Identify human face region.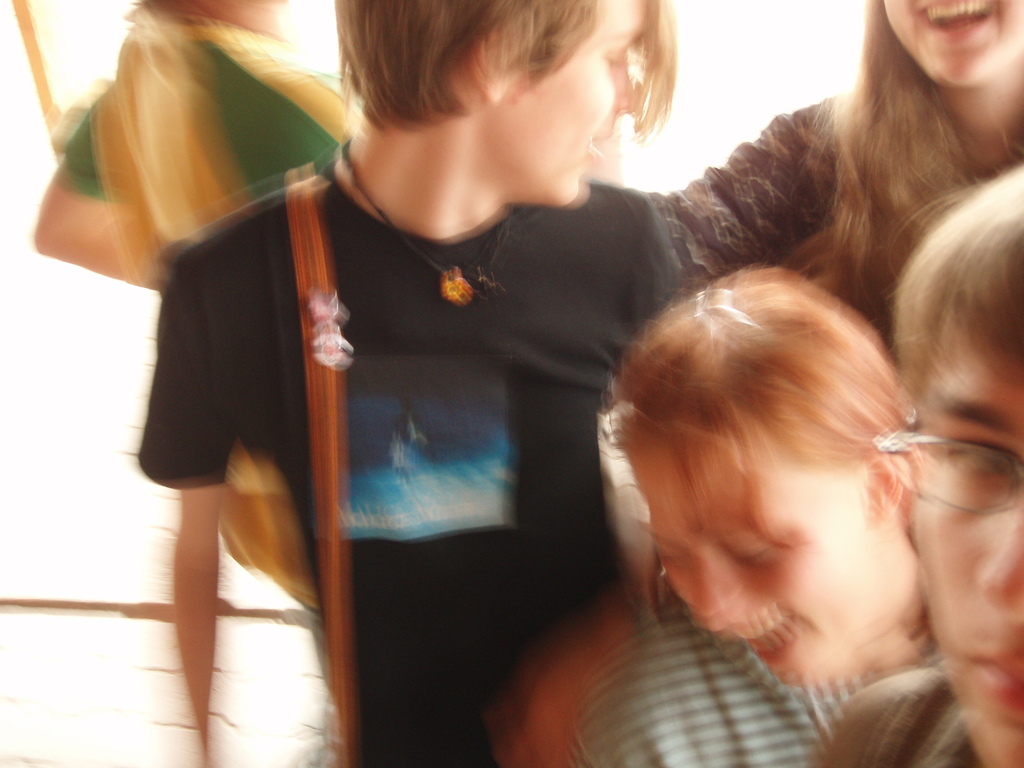
Region: 881,0,1023,84.
